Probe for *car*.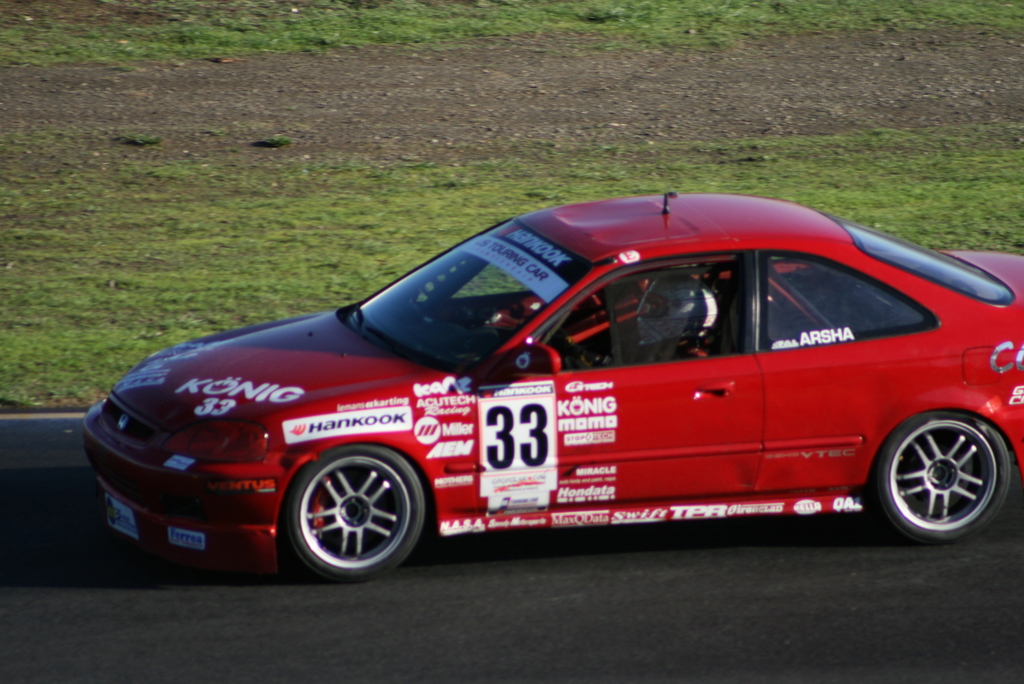
Probe result: [77,191,1023,587].
